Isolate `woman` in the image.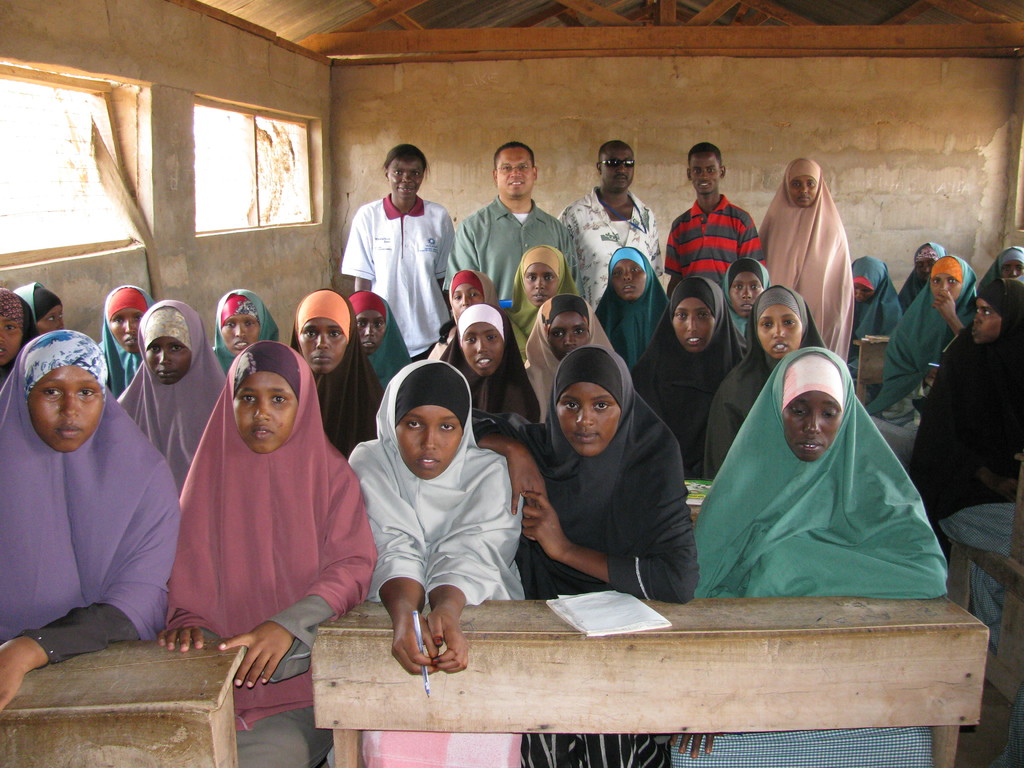
Isolated region: pyautogui.locateOnScreen(166, 335, 359, 689).
